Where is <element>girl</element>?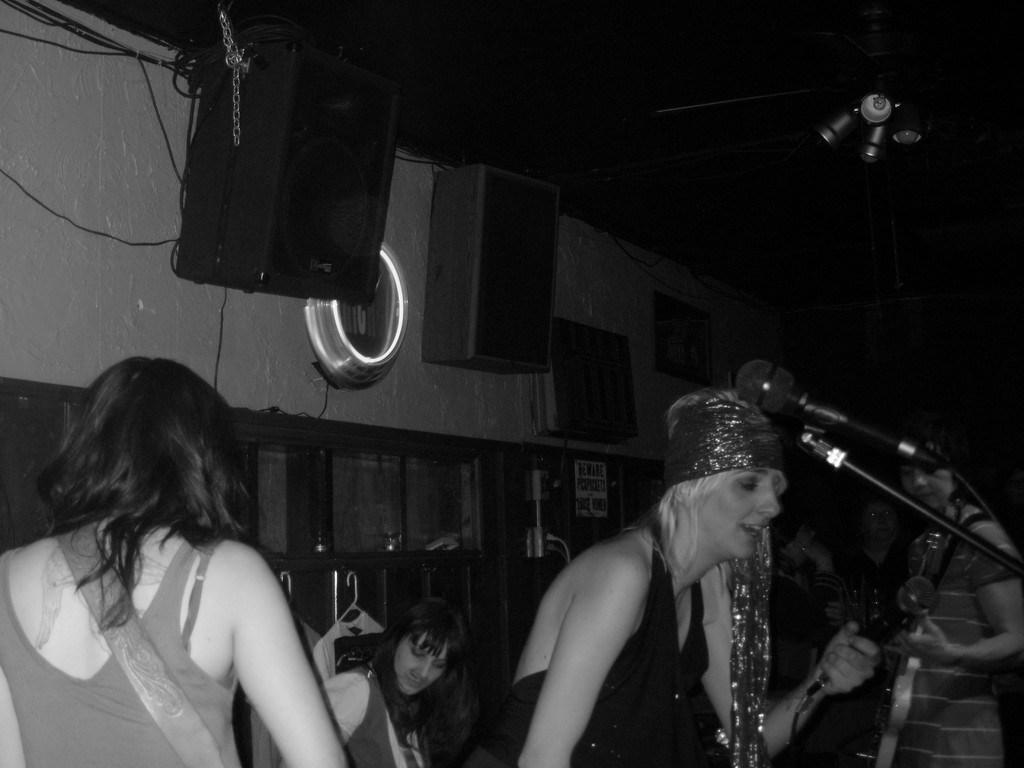
857 436 1023 767.
